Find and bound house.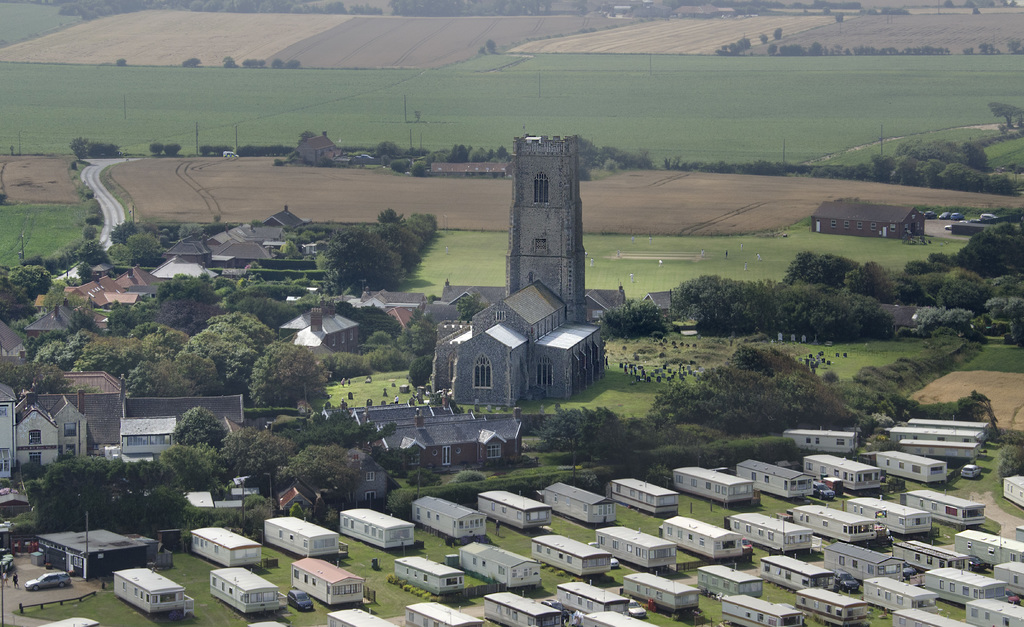
Bound: x1=740, y1=459, x2=815, y2=501.
